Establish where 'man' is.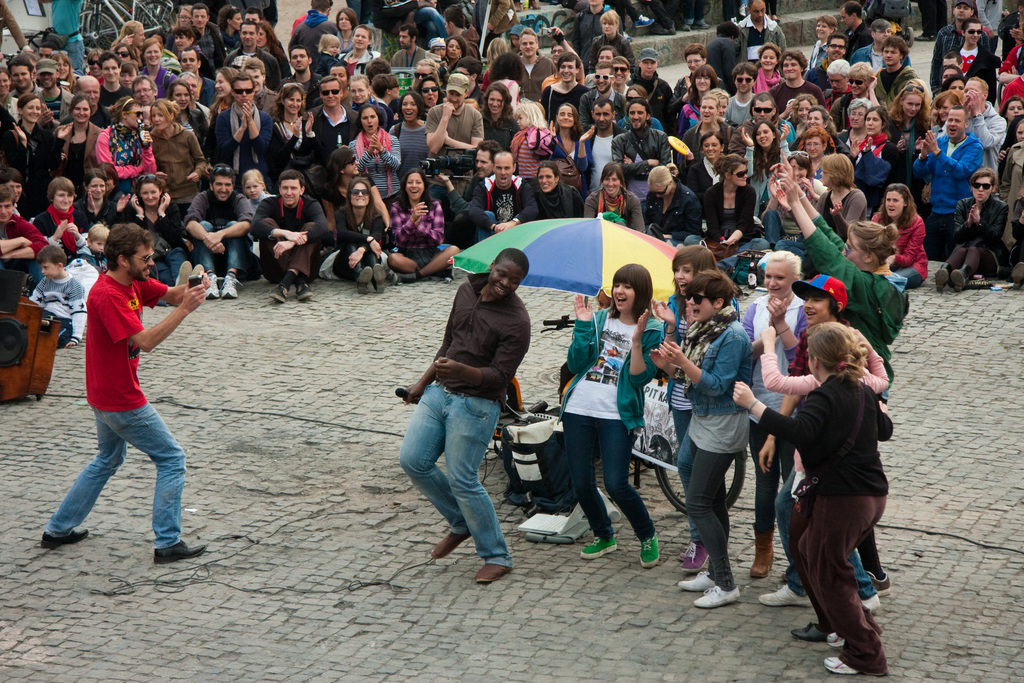
Established at [721,67,761,124].
